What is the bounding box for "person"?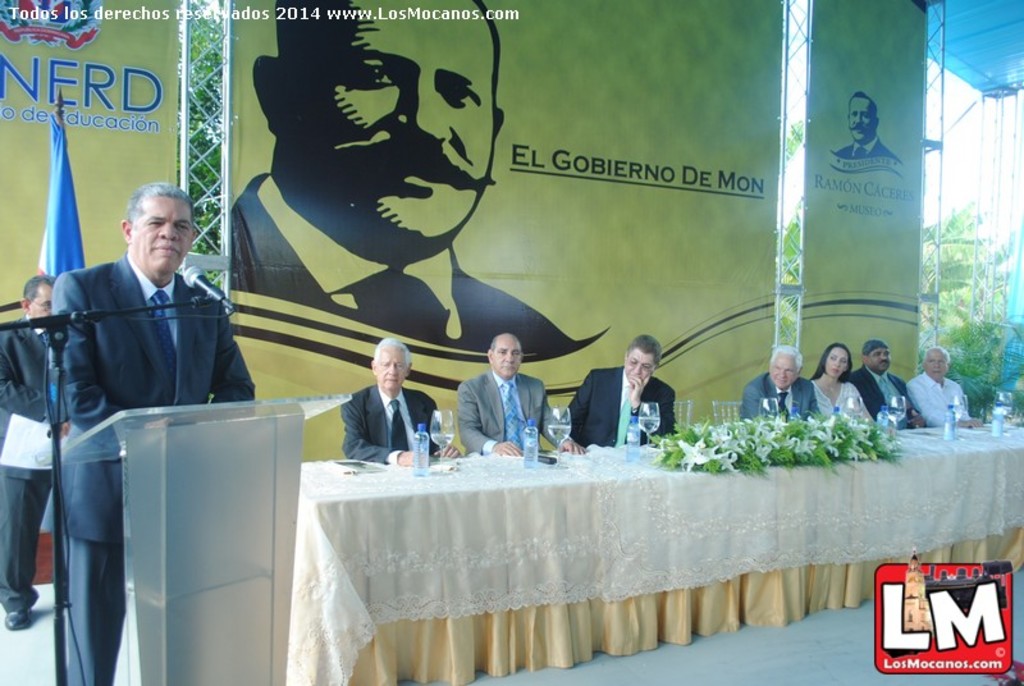
detection(730, 340, 823, 419).
